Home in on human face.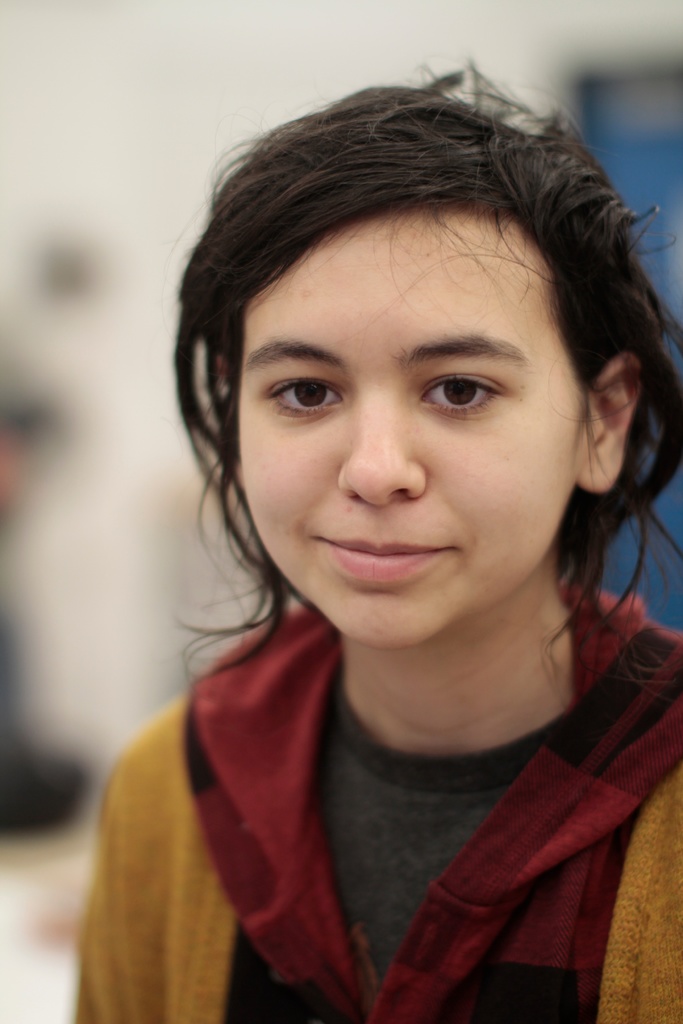
Homed in at (x1=234, y1=196, x2=582, y2=648).
